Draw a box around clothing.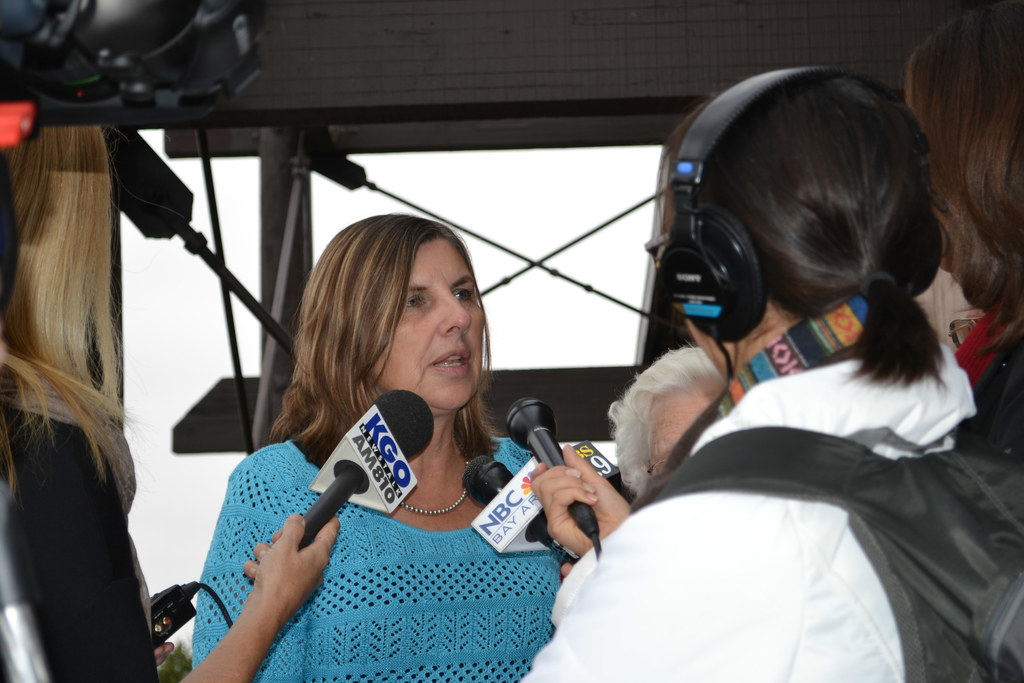
BBox(0, 386, 163, 682).
